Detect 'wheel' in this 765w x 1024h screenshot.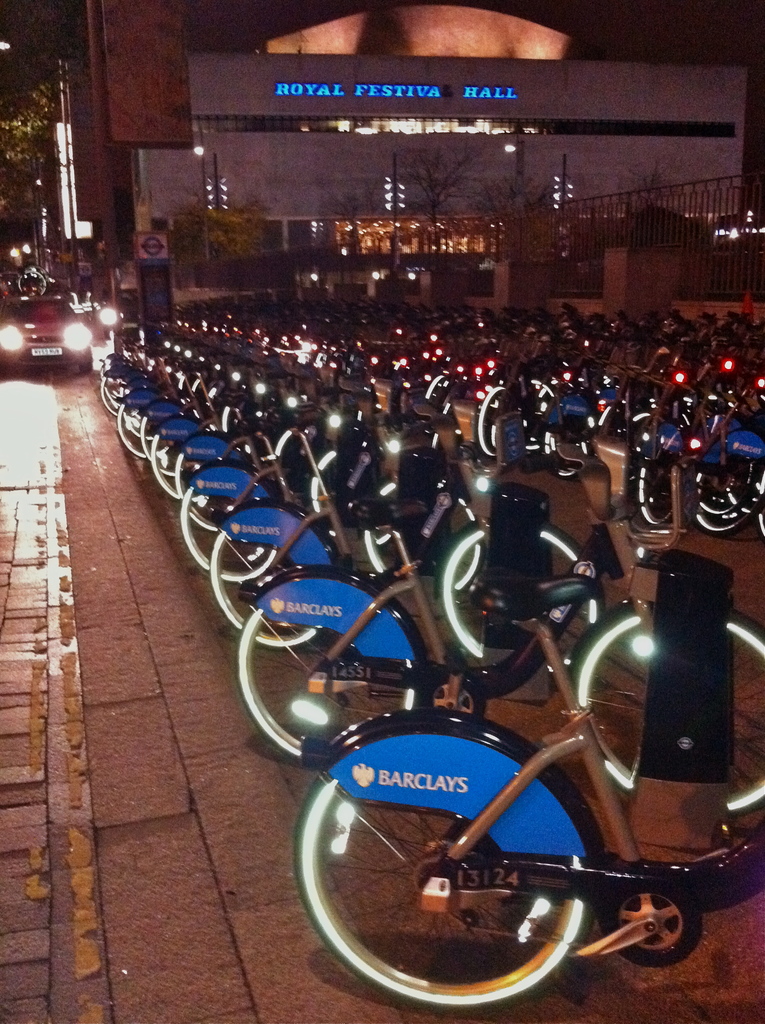
Detection: x1=435, y1=529, x2=605, y2=666.
